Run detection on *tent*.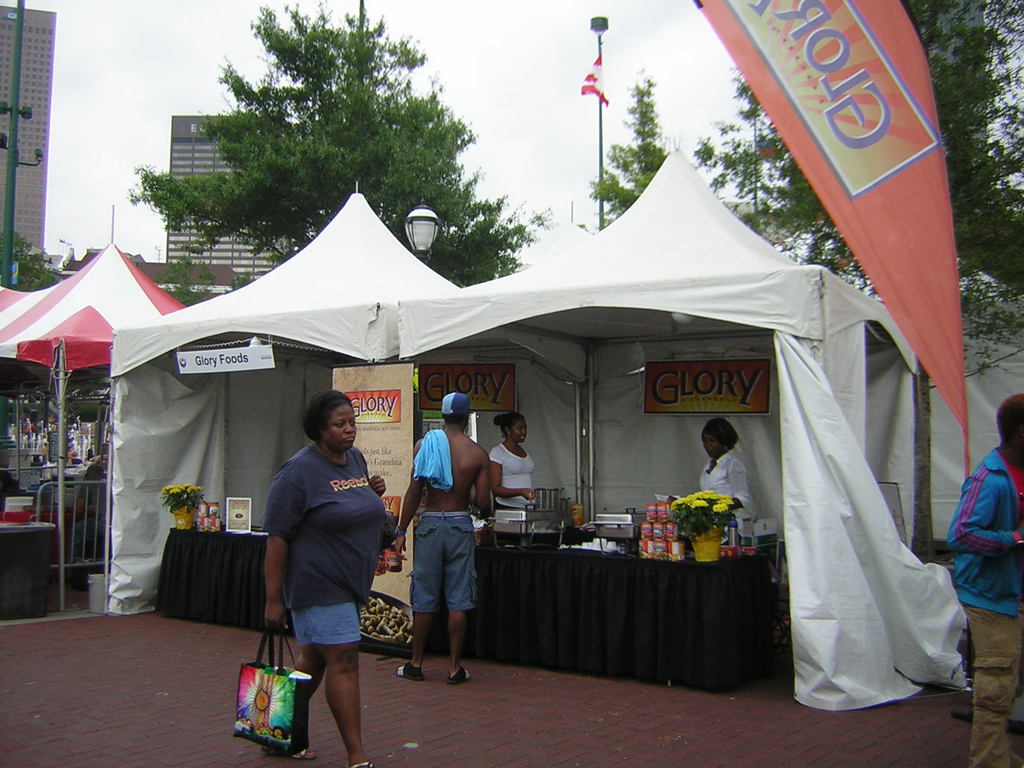
Result: left=0, top=213, right=196, bottom=594.
